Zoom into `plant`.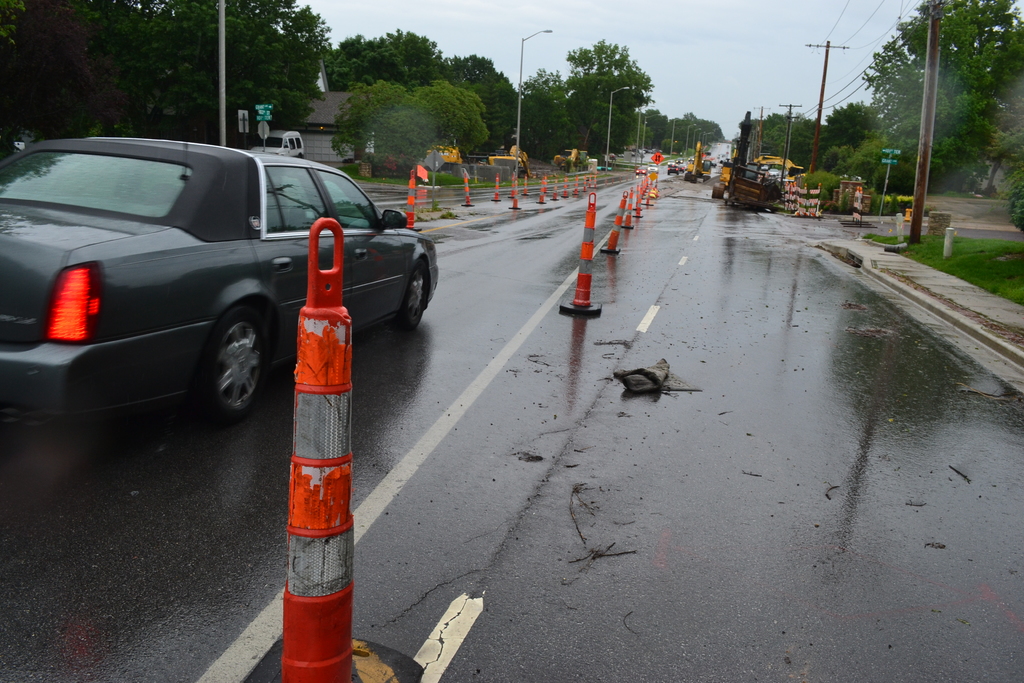
Zoom target: locate(797, 168, 841, 210).
